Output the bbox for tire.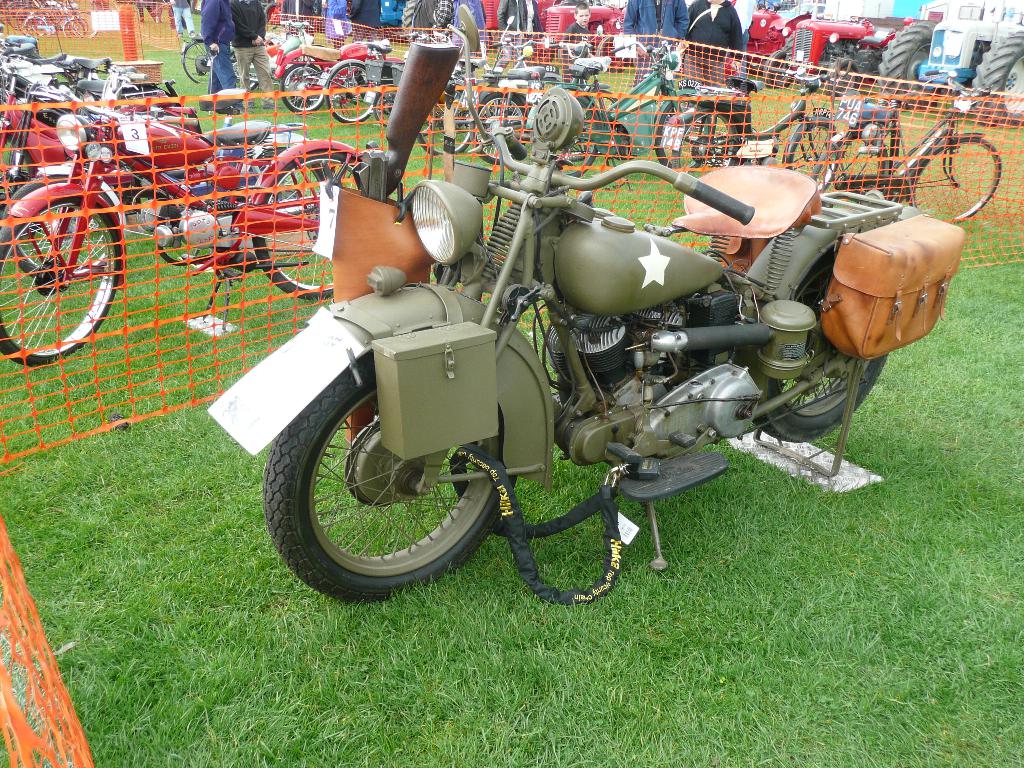
[left=402, top=0, right=413, bottom=34].
